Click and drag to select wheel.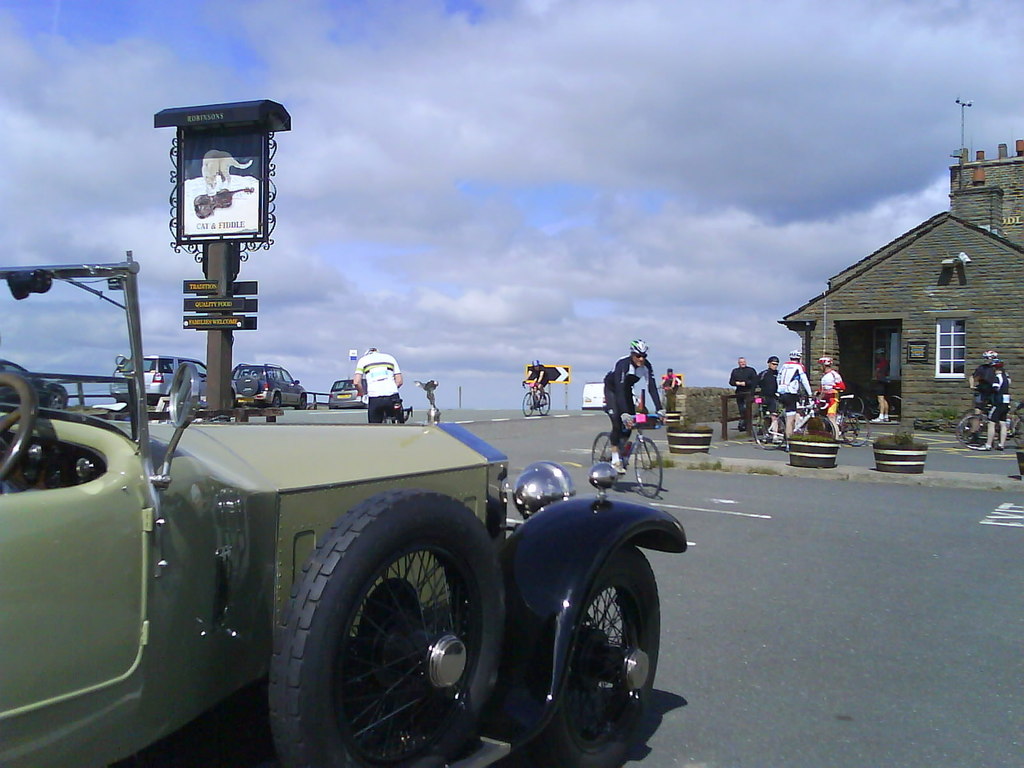
Selection: {"left": 390, "top": 409, "right": 401, "bottom": 422}.
